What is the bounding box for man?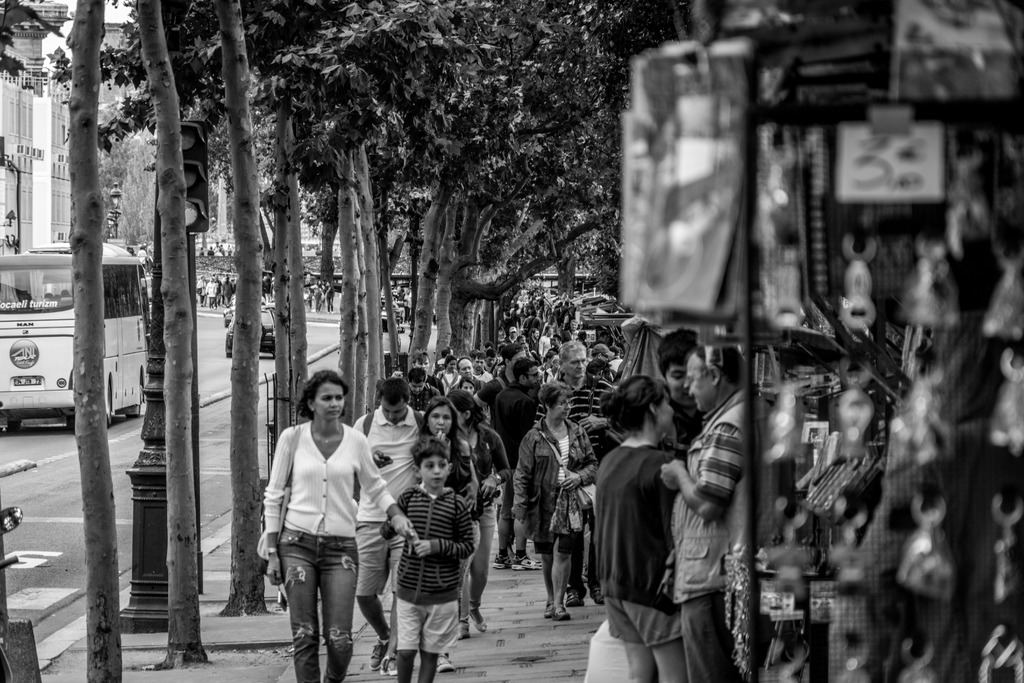
[472,344,519,567].
